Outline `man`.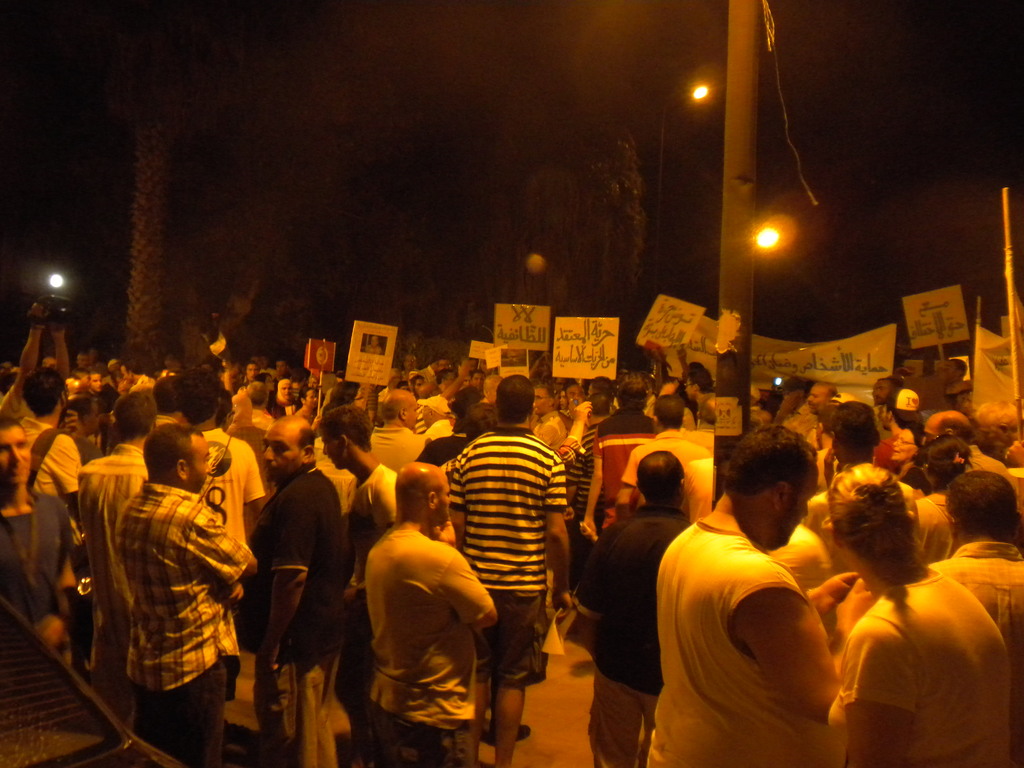
Outline: (left=29, top=364, right=81, bottom=615).
